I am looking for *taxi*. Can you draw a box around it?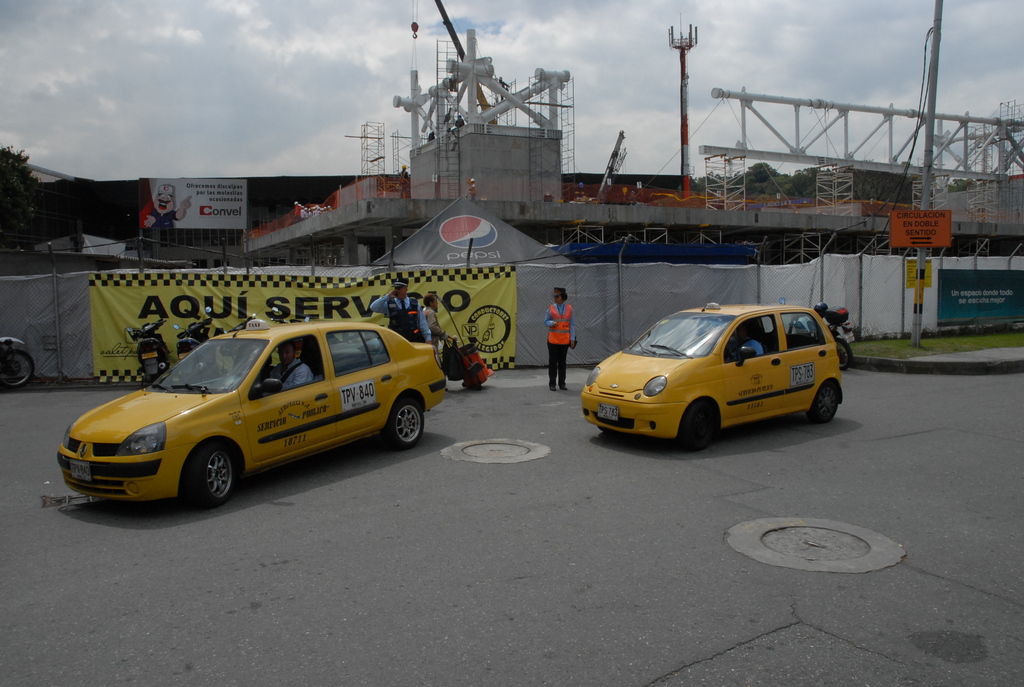
Sure, the bounding box is [left=580, top=299, right=845, bottom=452].
